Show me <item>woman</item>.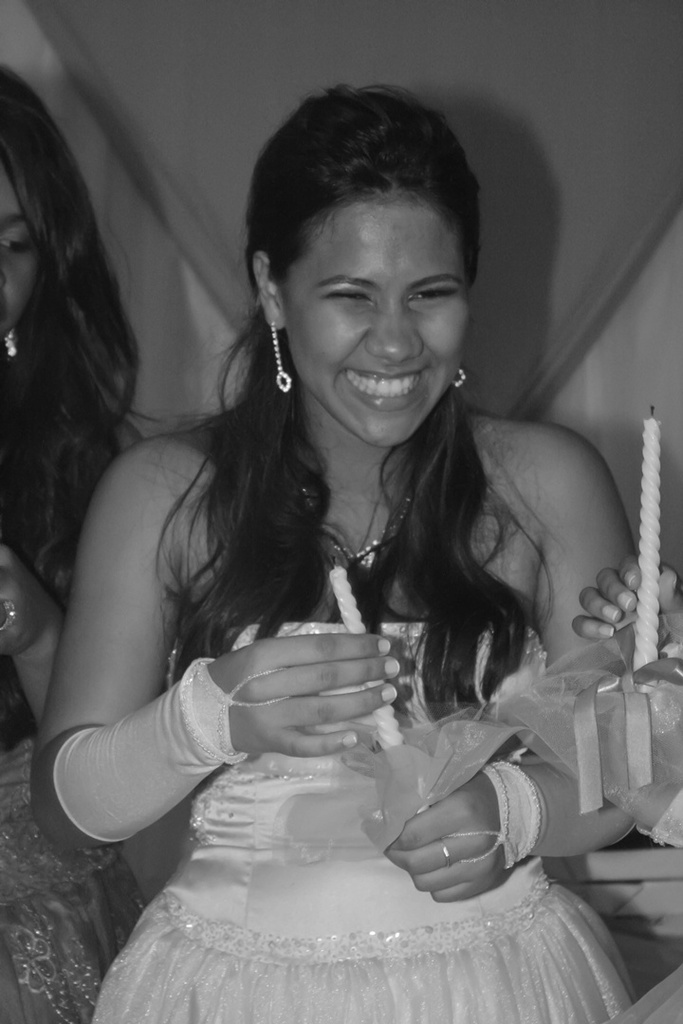
<item>woman</item> is here: locate(0, 50, 150, 1023).
